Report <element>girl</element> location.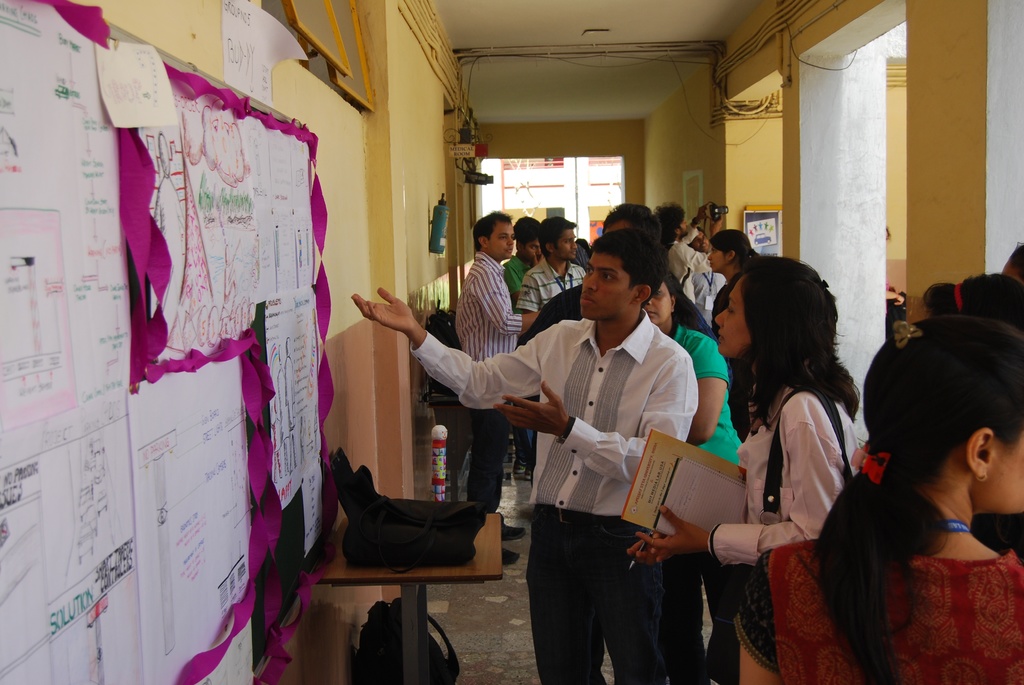
Report: [x1=631, y1=255, x2=863, y2=572].
